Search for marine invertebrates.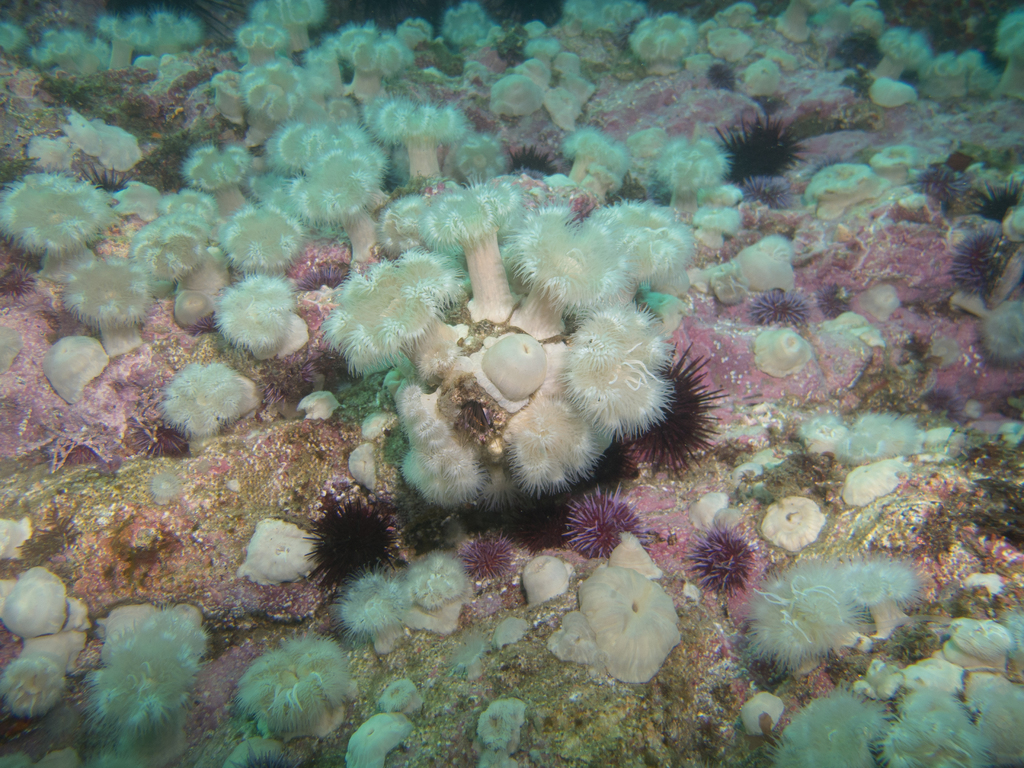
Found at box=[932, 612, 1006, 676].
